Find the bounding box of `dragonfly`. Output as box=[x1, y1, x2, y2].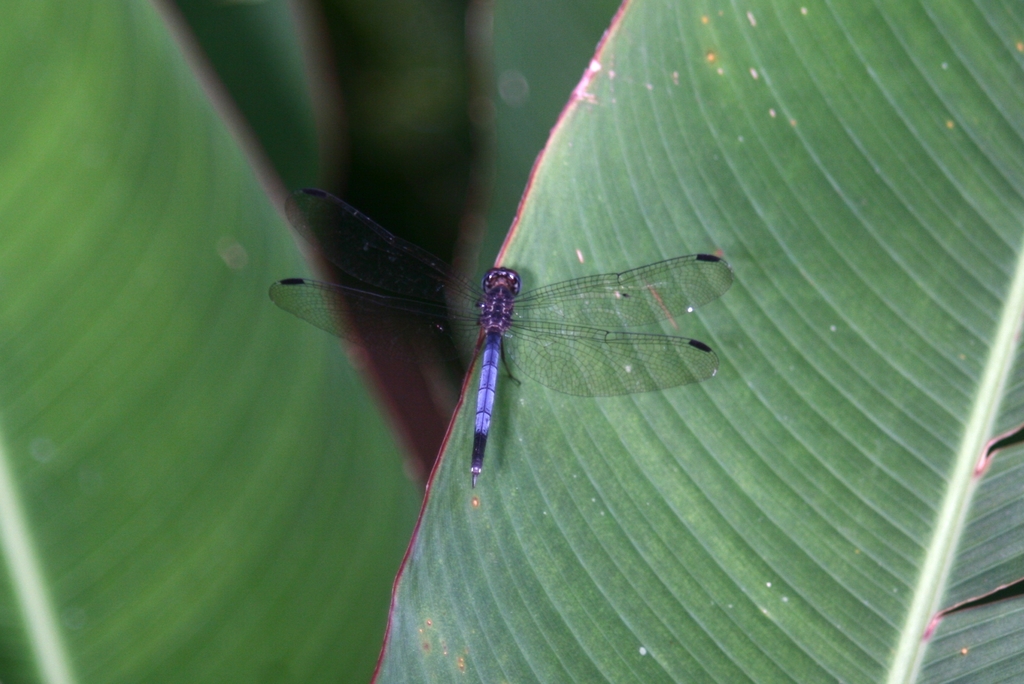
box=[268, 186, 732, 487].
